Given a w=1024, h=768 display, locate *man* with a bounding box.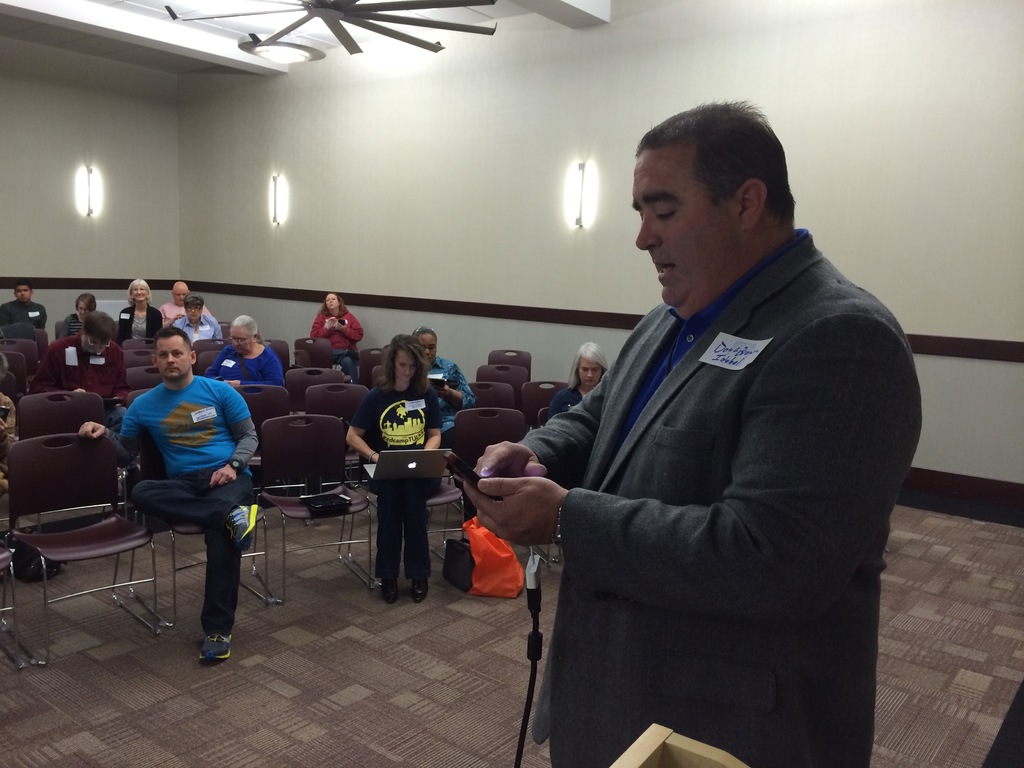
Located: box=[413, 328, 475, 461].
